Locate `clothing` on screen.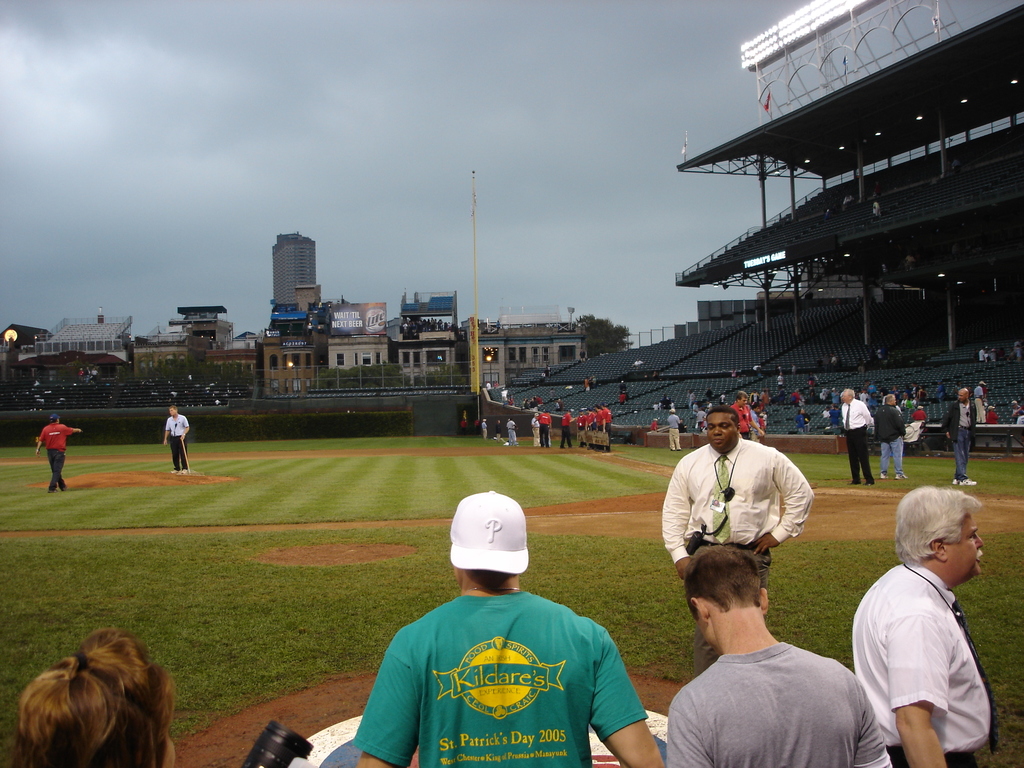
On screen at left=838, top=396, right=873, bottom=485.
